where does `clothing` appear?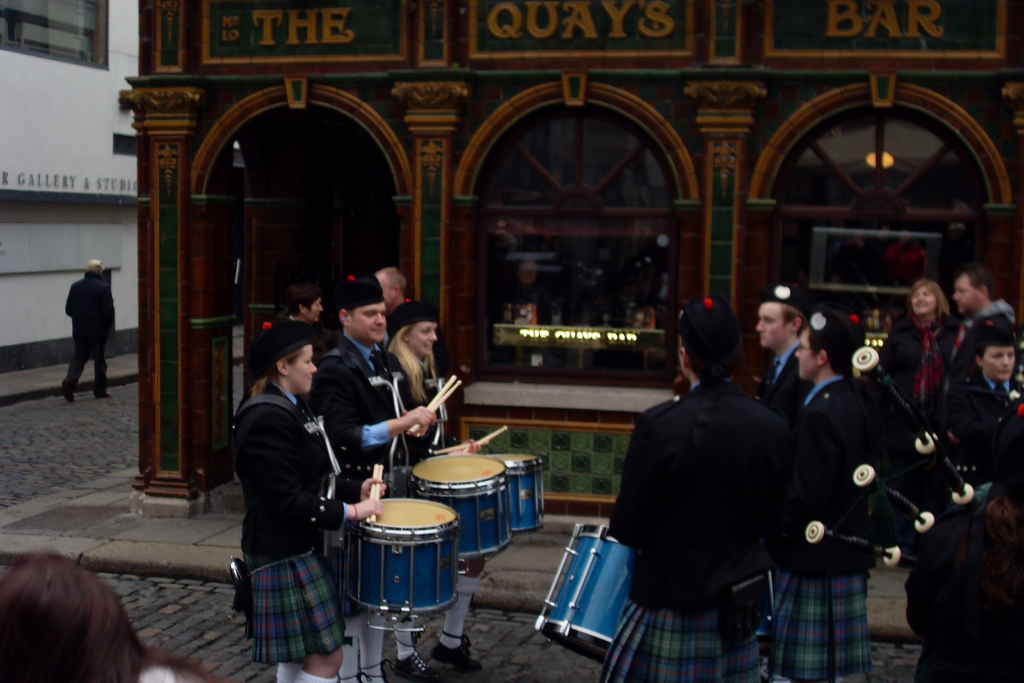
Appears at l=808, t=375, r=890, b=577.
